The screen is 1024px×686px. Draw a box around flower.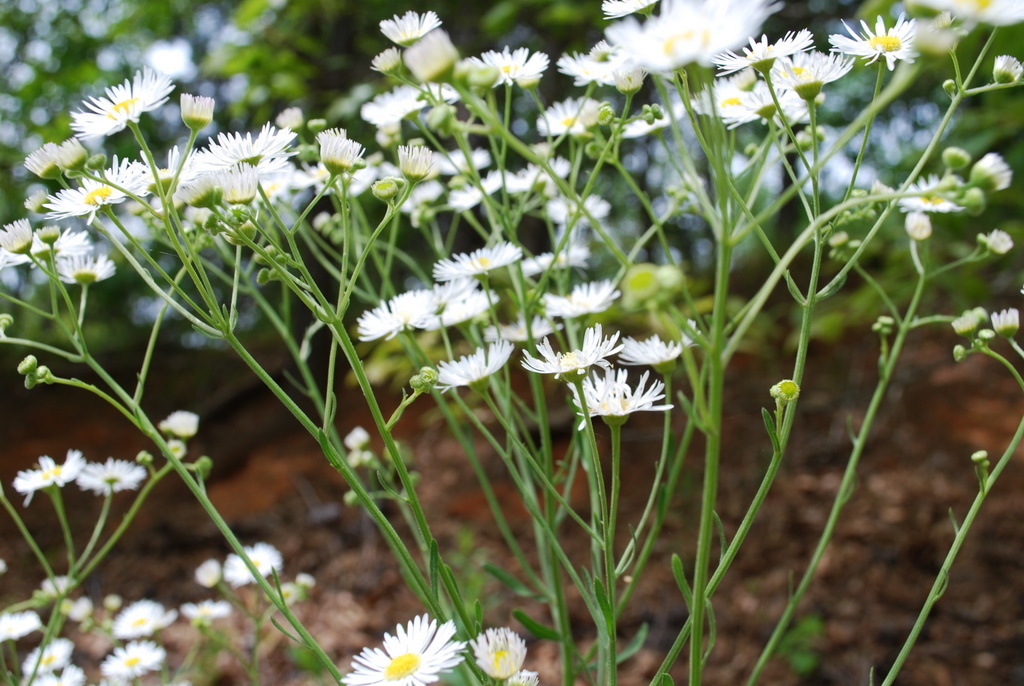
{"left": 227, "top": 539, "right": 289, "bottom": 589}.
